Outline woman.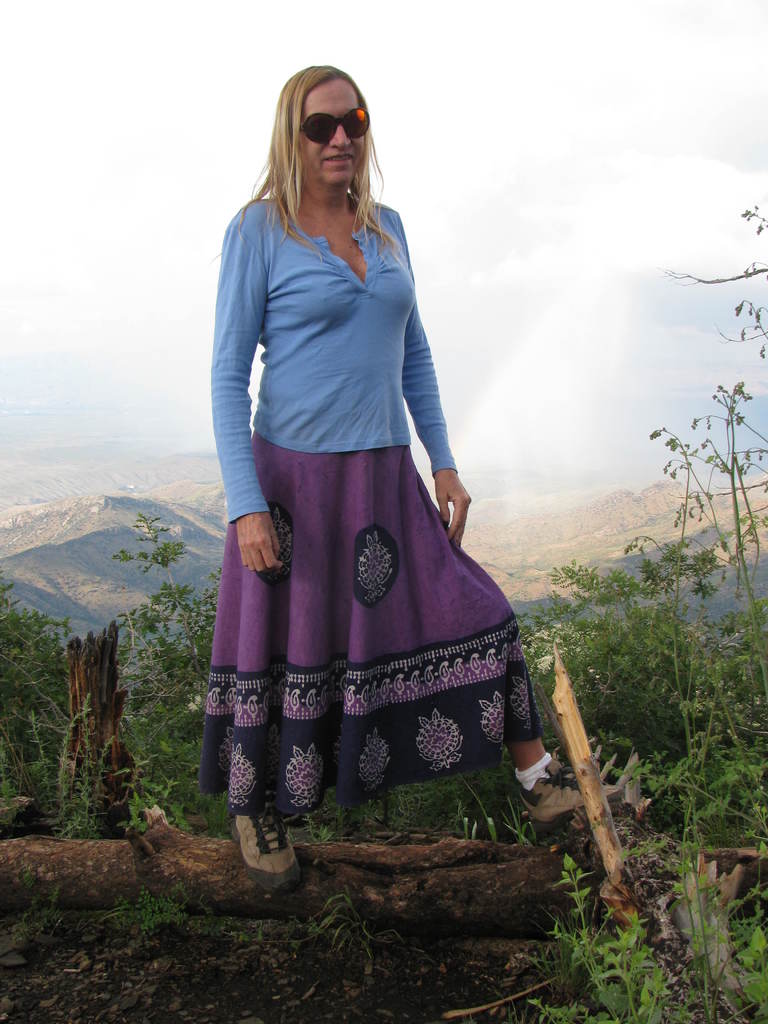
Outline: <bbox>191, 73, 518, 870</bbox>.
